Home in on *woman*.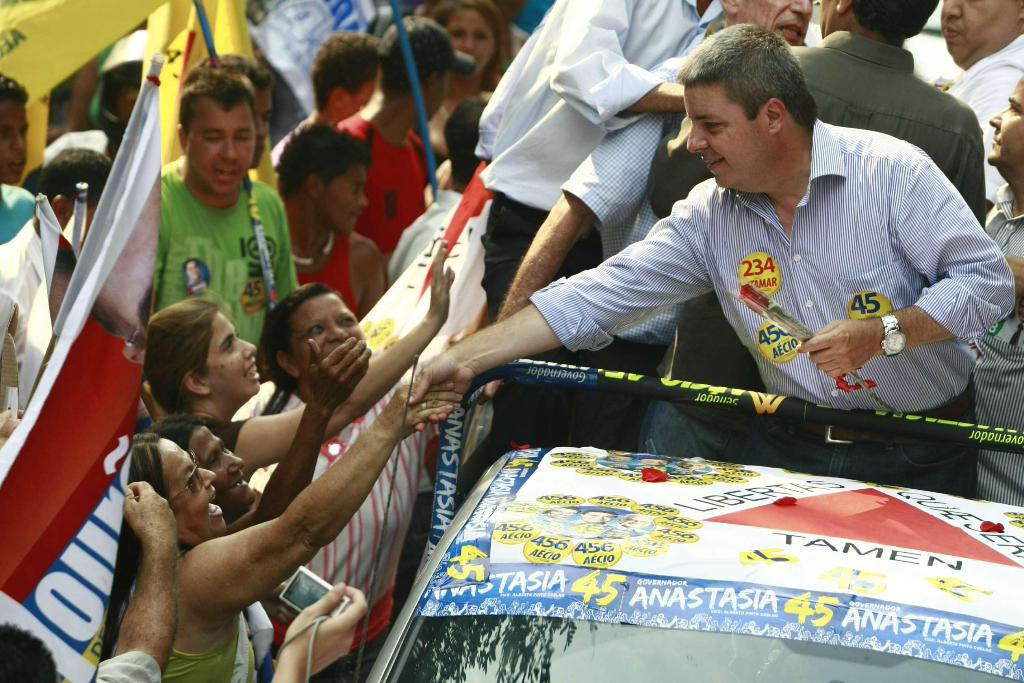
Homed in at (x1=141, y1=236, x2=456, y2=480).
